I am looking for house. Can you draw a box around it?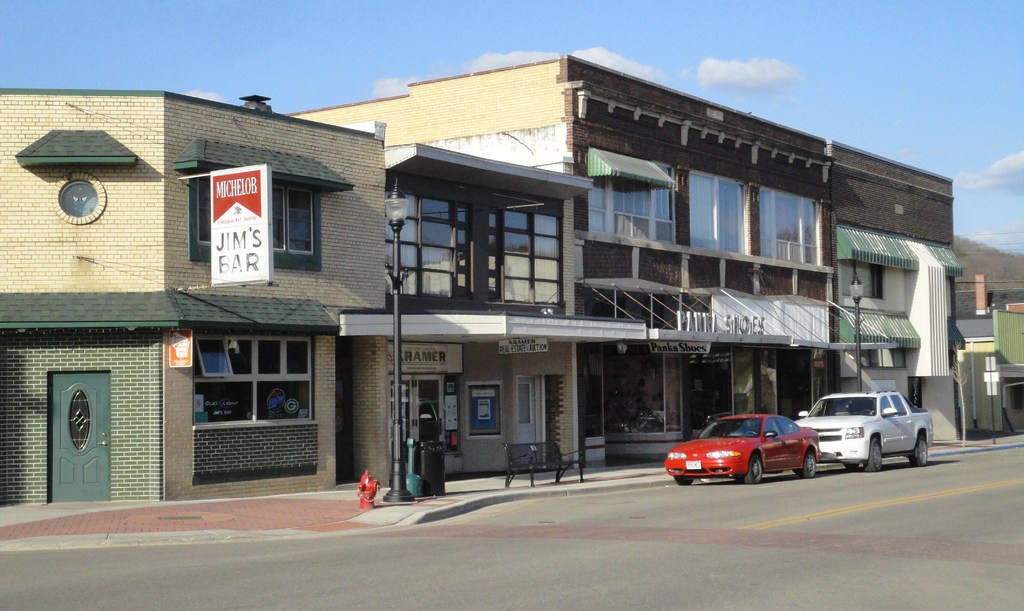
Sure, the bounding box is l=929, t=232, r=1023, b=417.
